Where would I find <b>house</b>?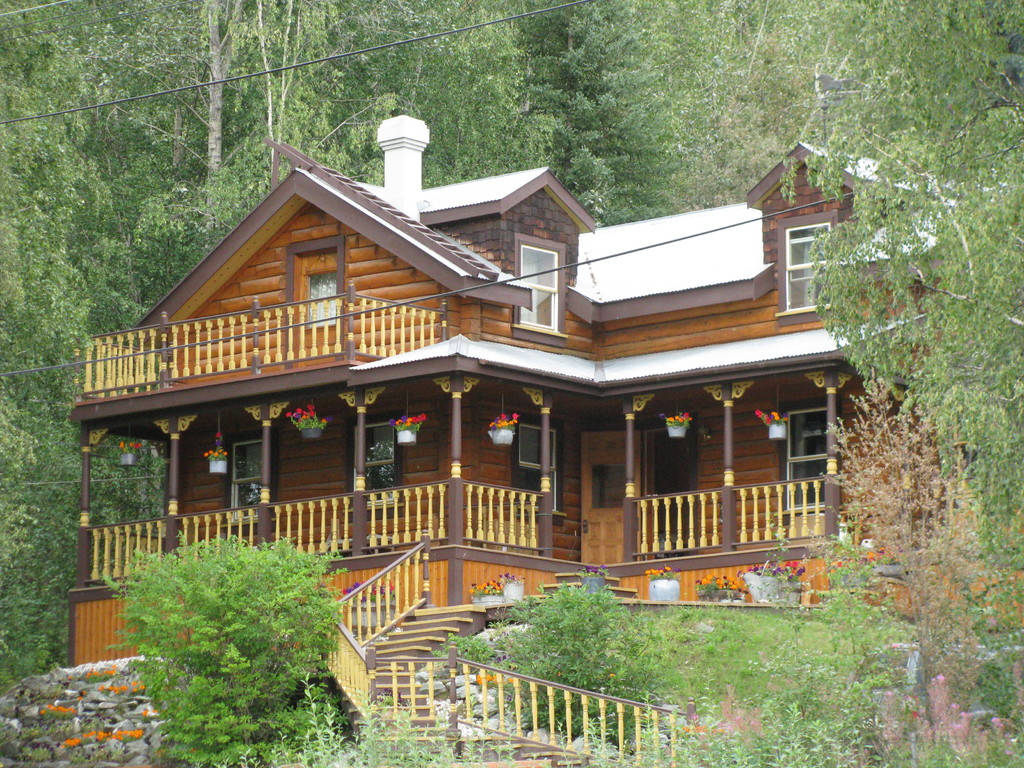
At l=62, t=114, r=1023, b=767.
